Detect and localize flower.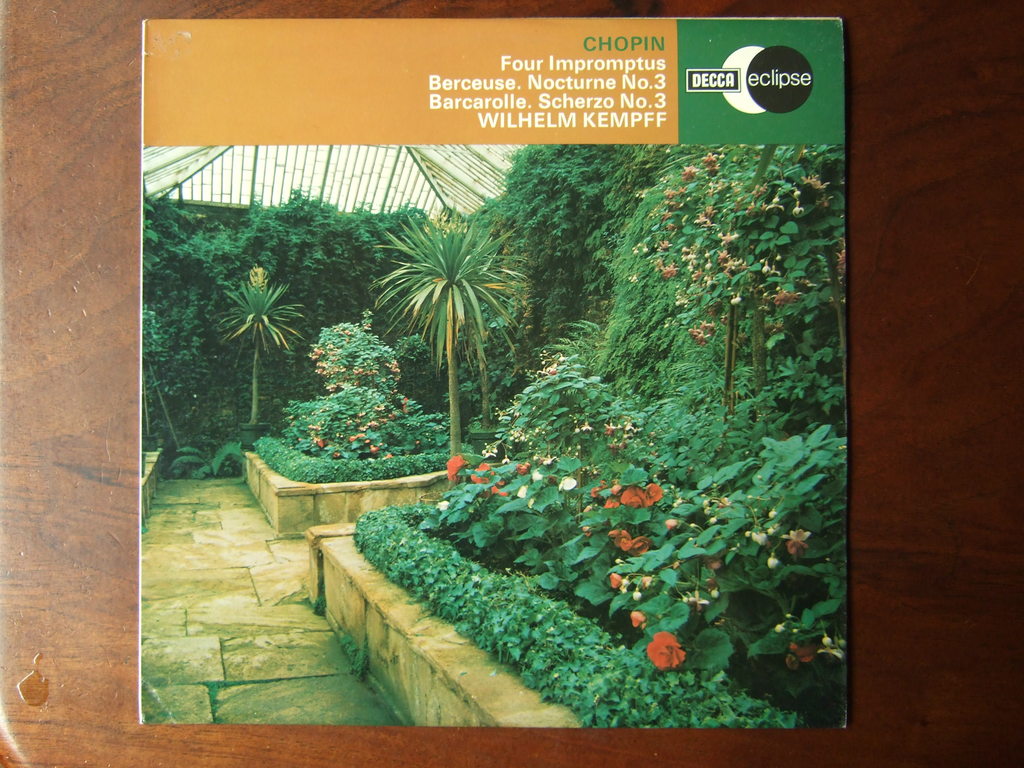
Localized at BBox(618, 422, 636, 445).
